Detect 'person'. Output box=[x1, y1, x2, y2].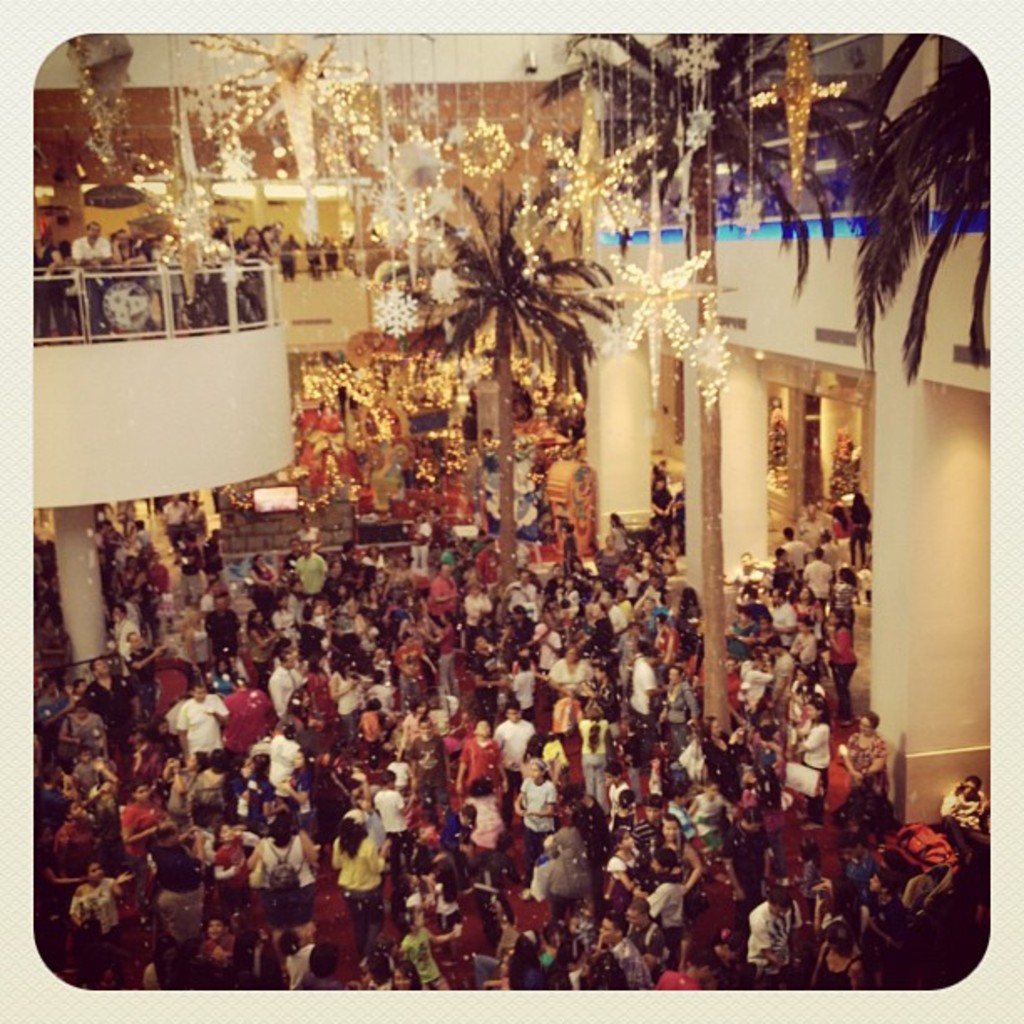
box=[730, 599, 758, 656].
